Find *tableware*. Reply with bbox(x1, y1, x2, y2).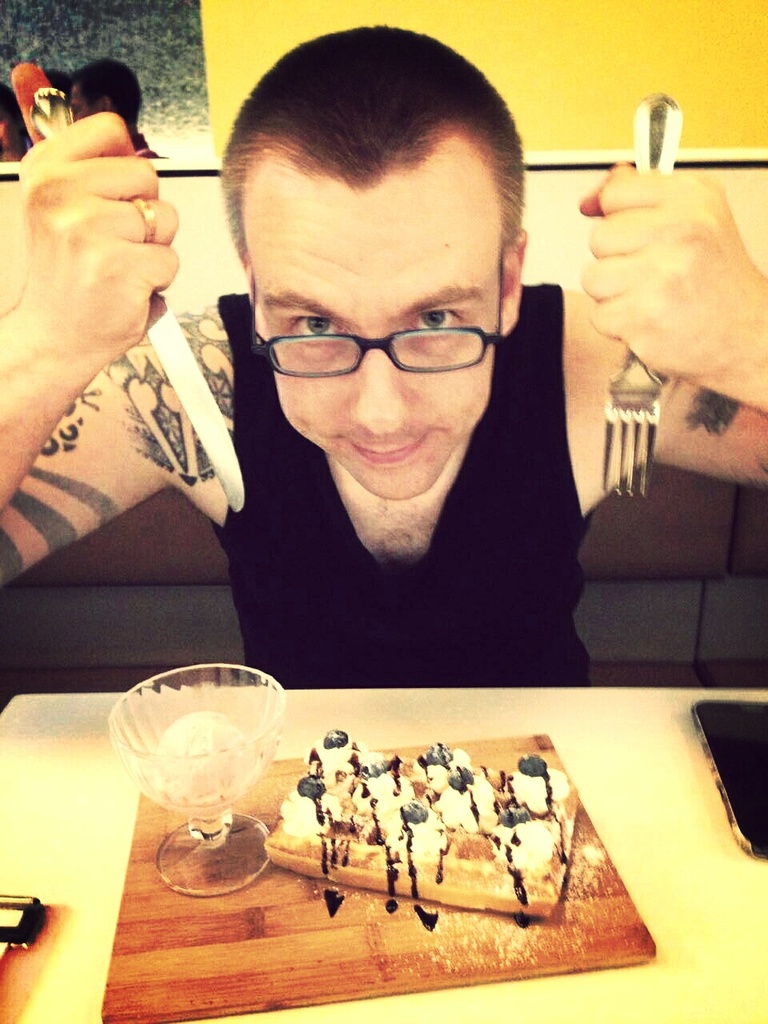
bbox(109, 665, 282, 898).
